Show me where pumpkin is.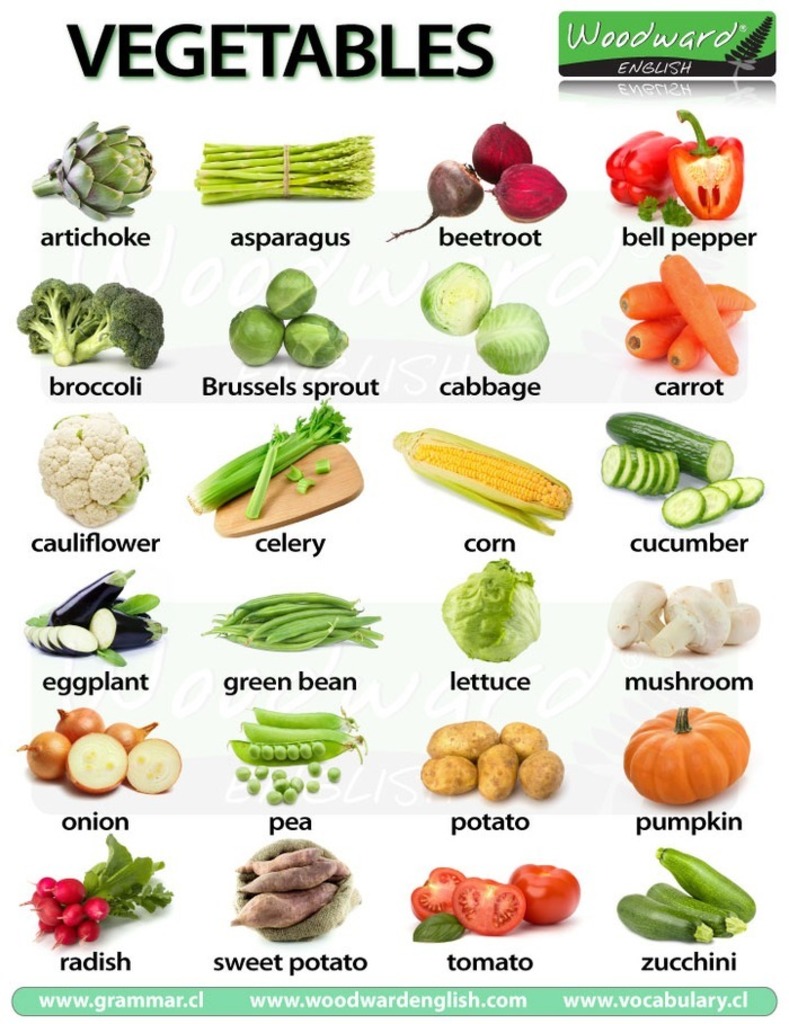
pumpkin is at select_region(615, 694, 760, 802).
